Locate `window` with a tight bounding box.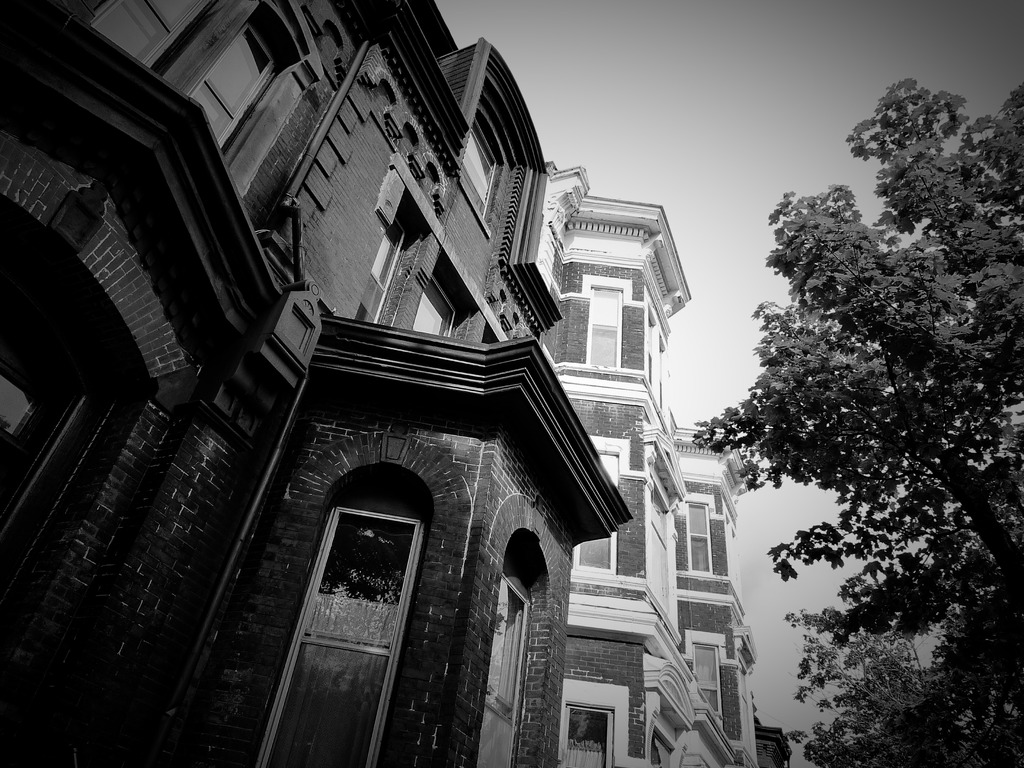
bbox=(587, 276, 629, 371).
